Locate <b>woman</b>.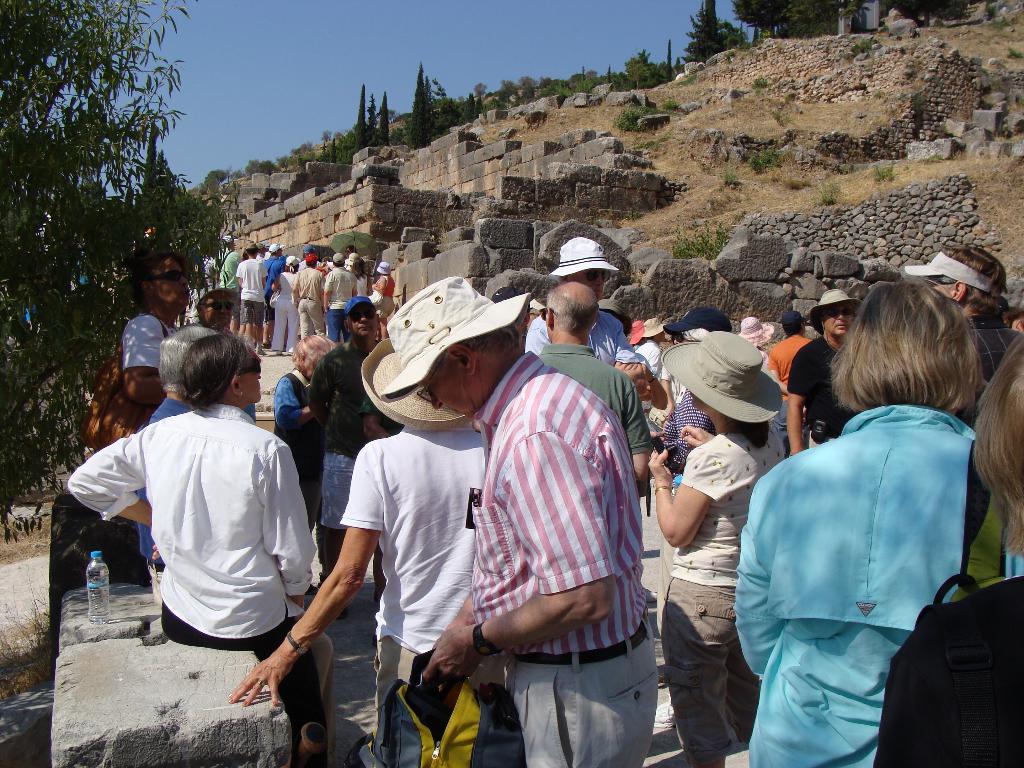
Bounding box: 646/329/788/767.
